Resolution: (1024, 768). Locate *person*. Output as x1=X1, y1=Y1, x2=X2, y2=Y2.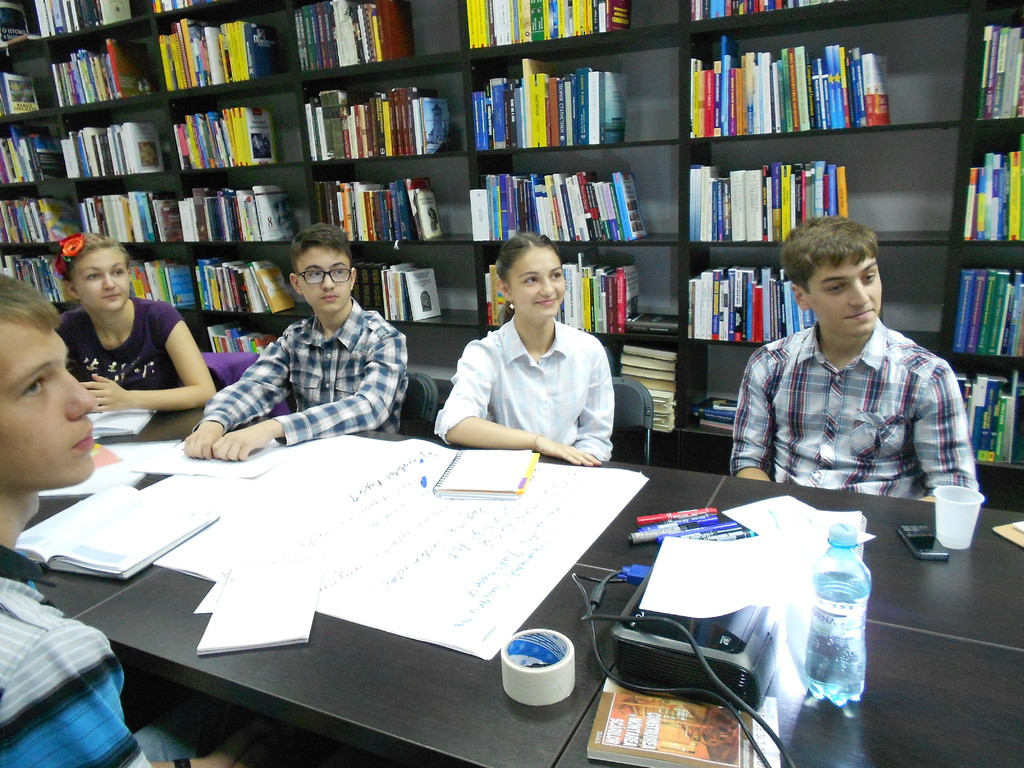
x1=728, y1=219, x2=978, y2=502.
